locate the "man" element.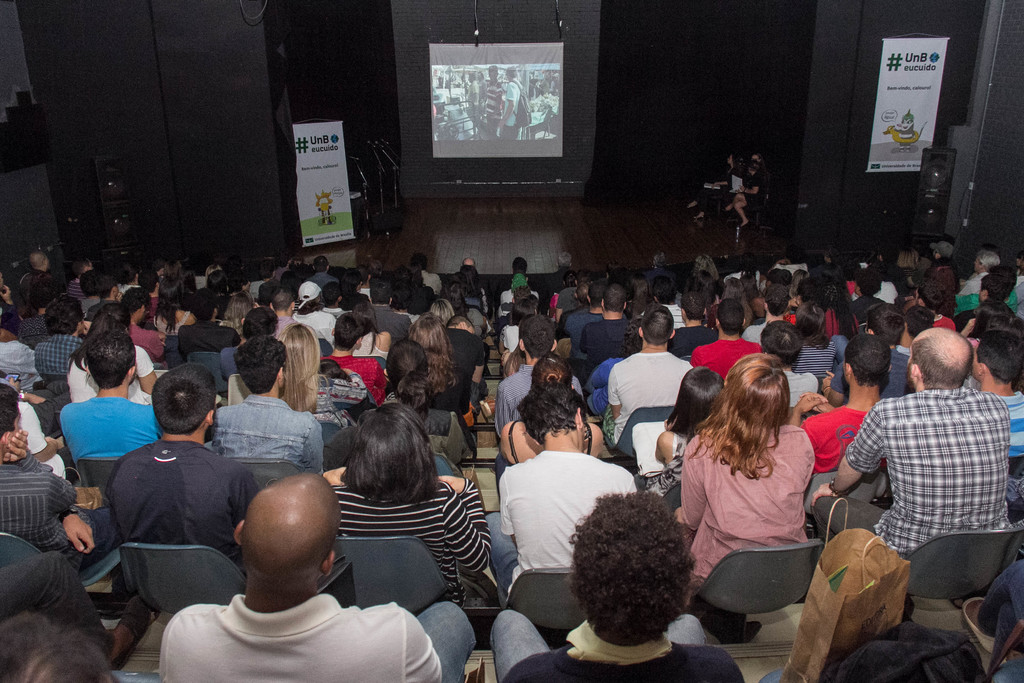
Element bbox: rect(958, 250, 1002, 298).
